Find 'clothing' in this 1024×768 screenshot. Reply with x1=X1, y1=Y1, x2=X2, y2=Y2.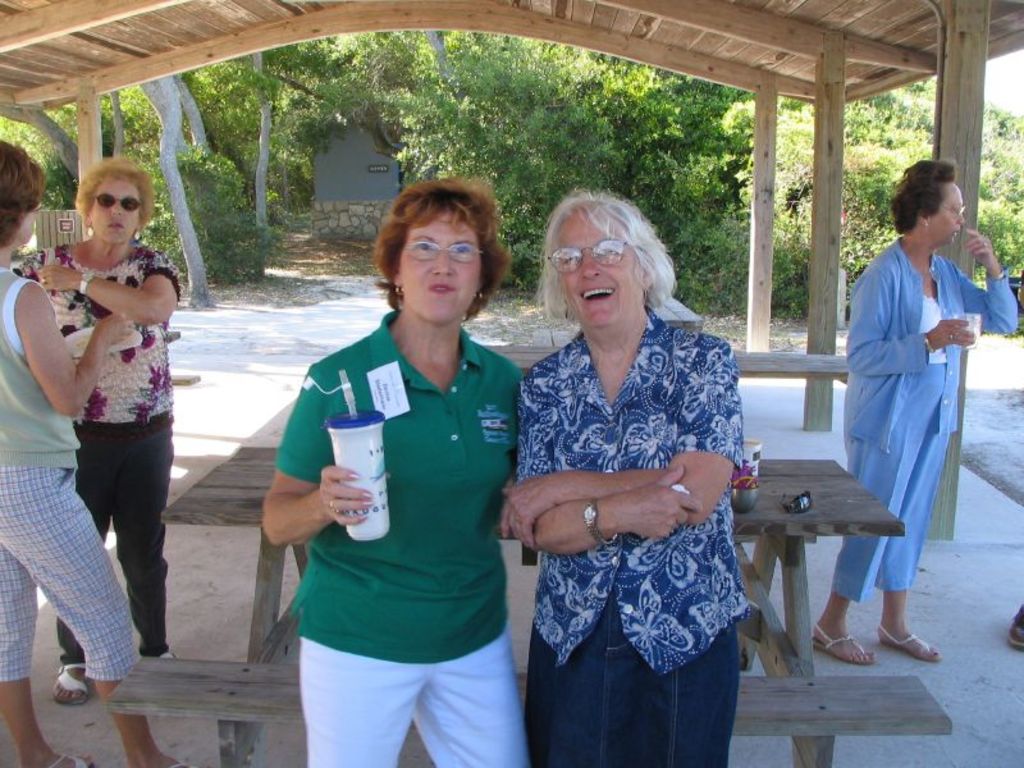
x1=17, y1=238, x2=180, y2=652.
